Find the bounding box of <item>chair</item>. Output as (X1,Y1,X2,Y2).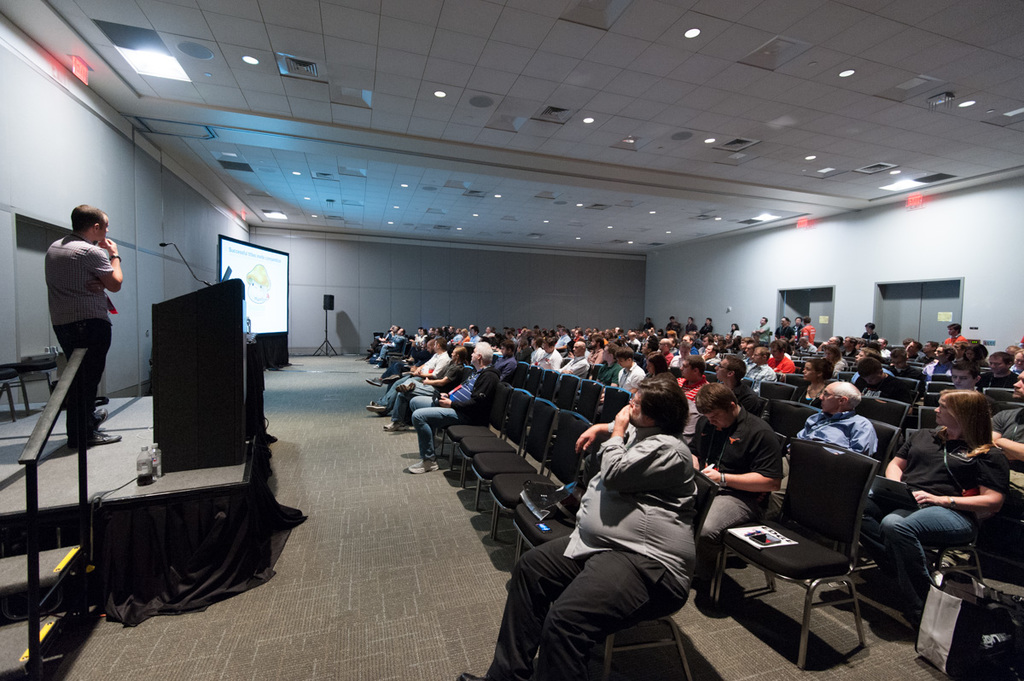
(467,394,546,517).
